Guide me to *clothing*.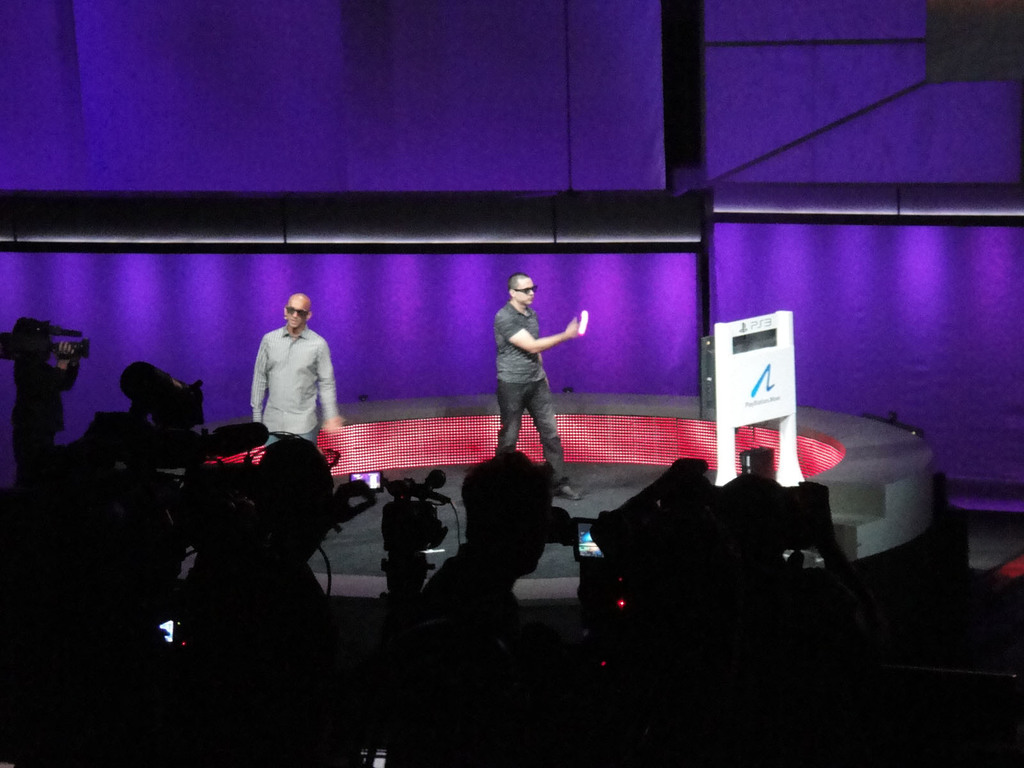
Guidance: x1=491, y1=294, x2=570, y2=484.
